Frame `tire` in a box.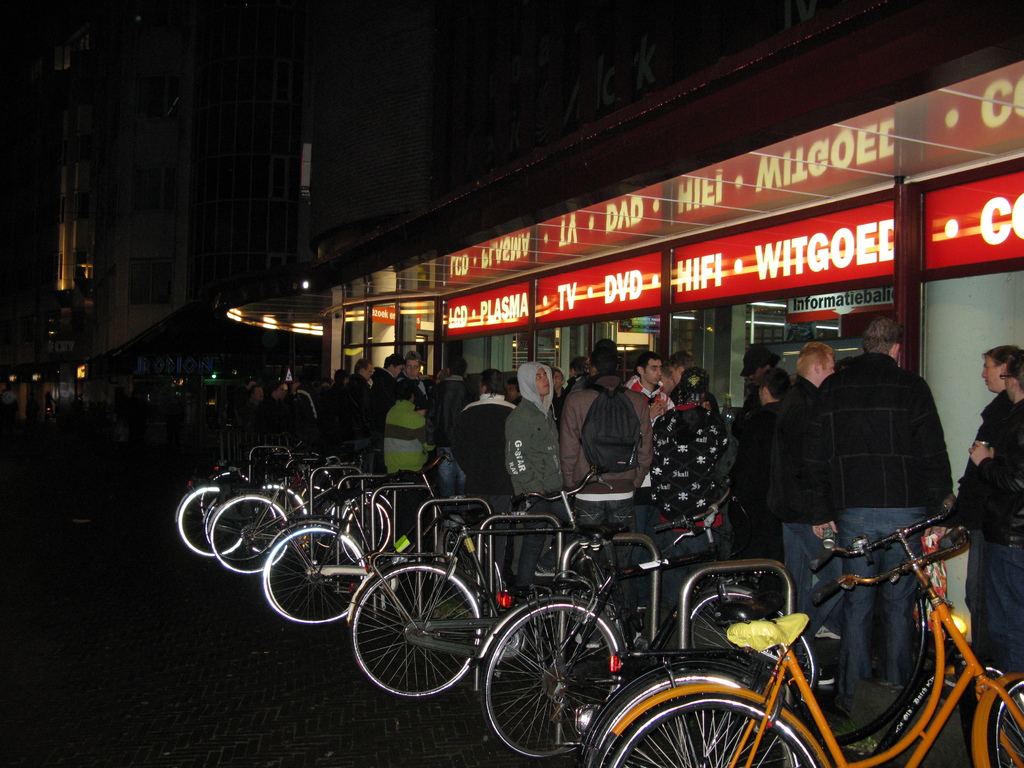
{"x1": 199, "y1": 472, "x2": 257, "y2": 529}.
